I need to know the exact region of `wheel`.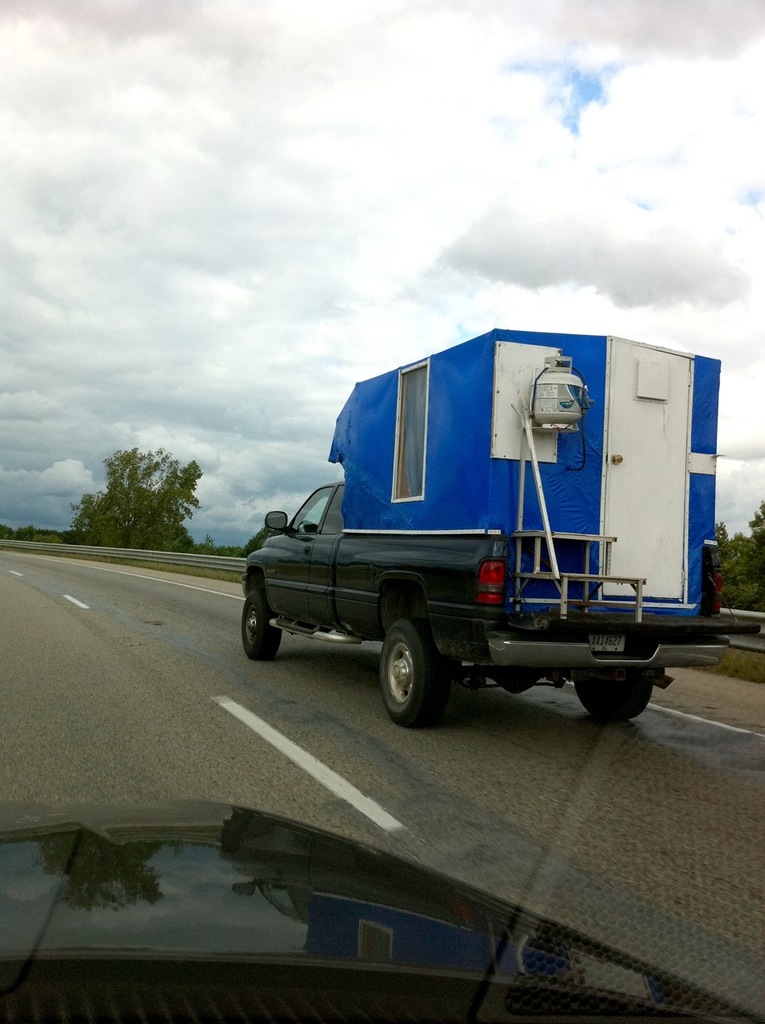
Region: (x1=571, y1=667, x2=659, y2=723).
